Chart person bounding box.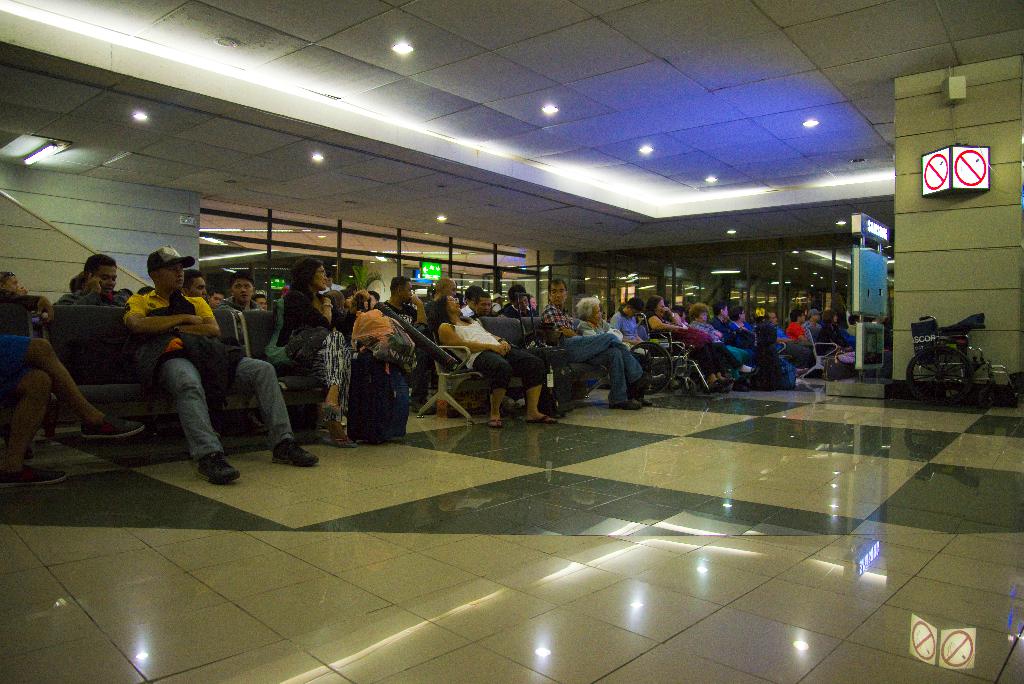
Charted: {"left": 289, "top": 259, "right": 358, "bottom": 448}.
